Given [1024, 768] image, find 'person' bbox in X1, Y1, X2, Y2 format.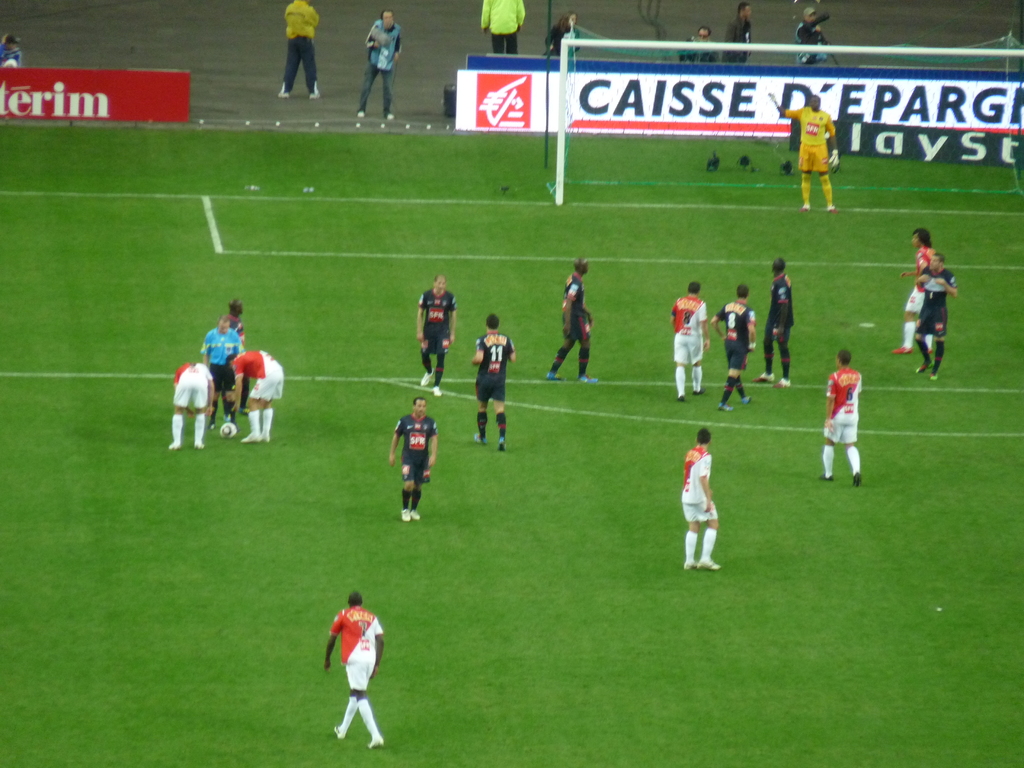
547, 10, 579, 53.
